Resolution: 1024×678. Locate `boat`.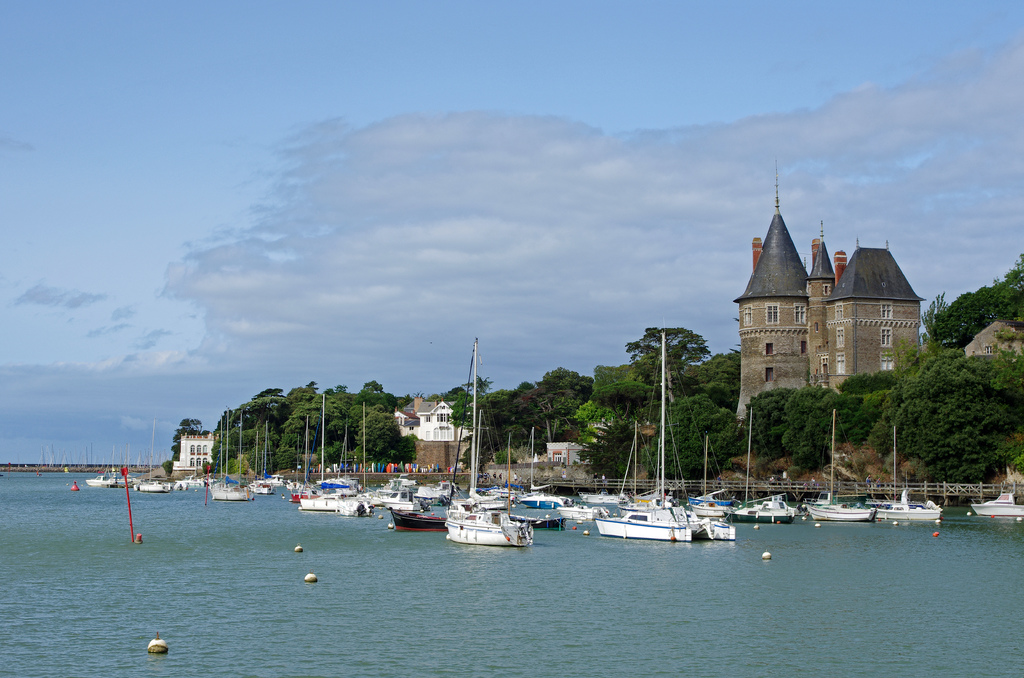
(x1=971, y1=490, x2=1023, y2=519).
